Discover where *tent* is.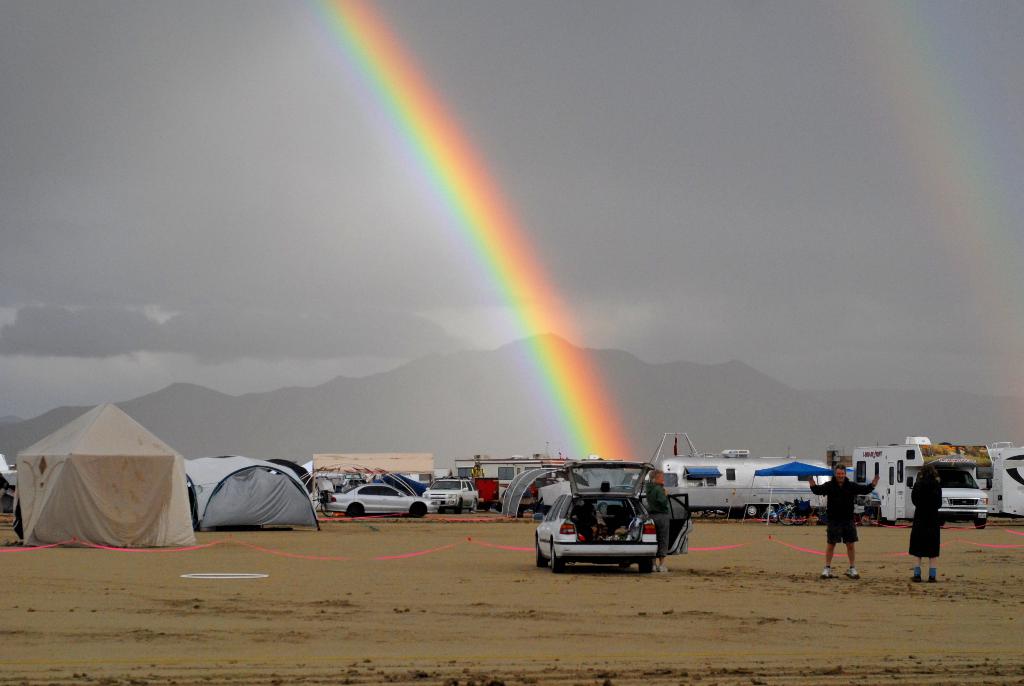
Discovered at pyautogui.locateOnScreen(308, 452, 429, 480).
